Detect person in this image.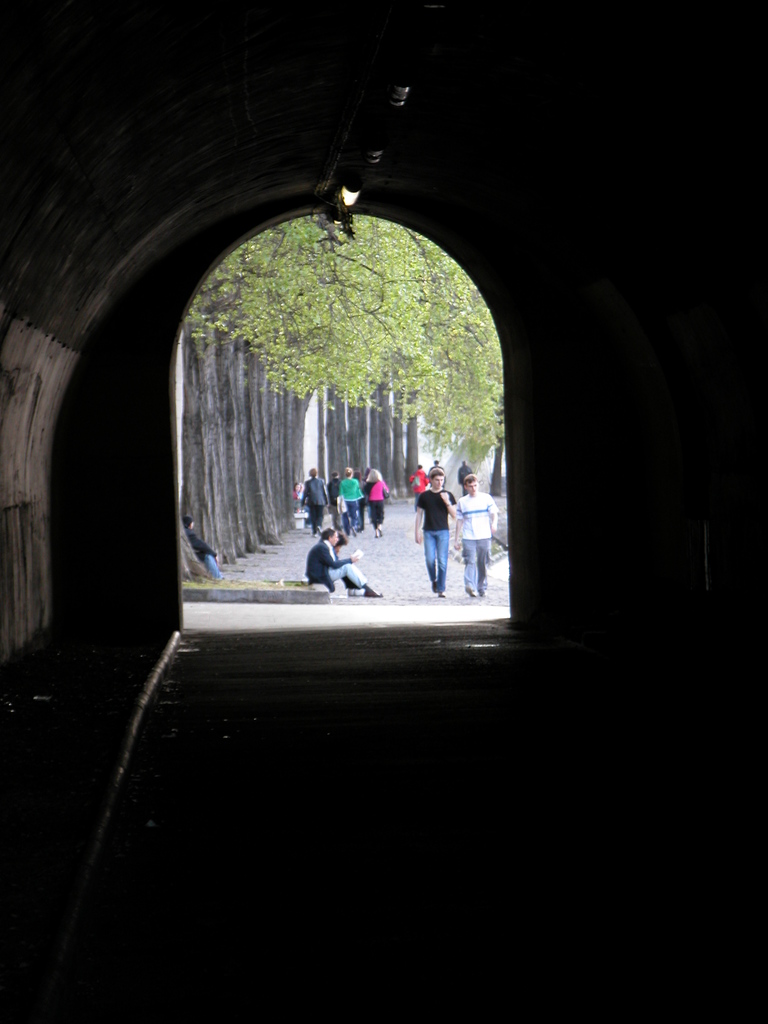
Detection: bbox=(460, 461, 474, 497).
